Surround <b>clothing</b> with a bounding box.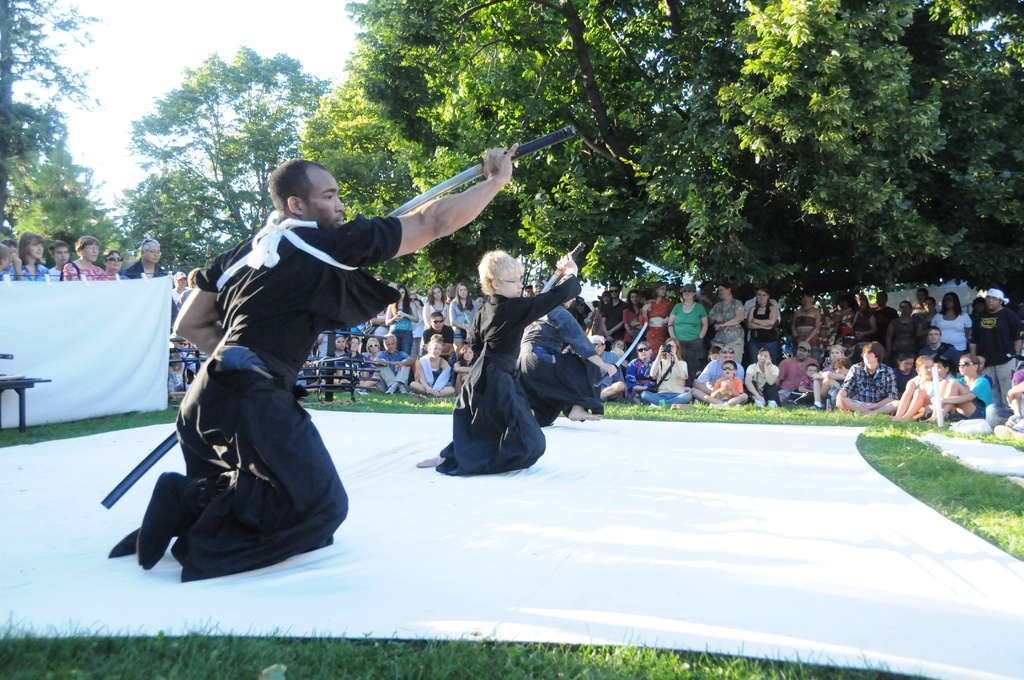
<bbox>607, 286, 634, 364</bbox>.
